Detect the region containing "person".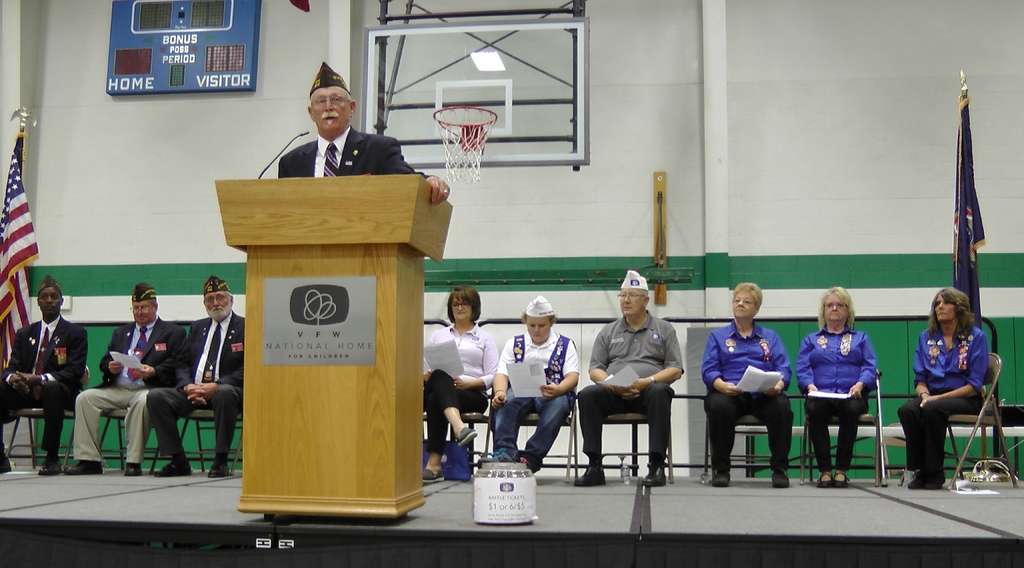
490 294 570 469.
